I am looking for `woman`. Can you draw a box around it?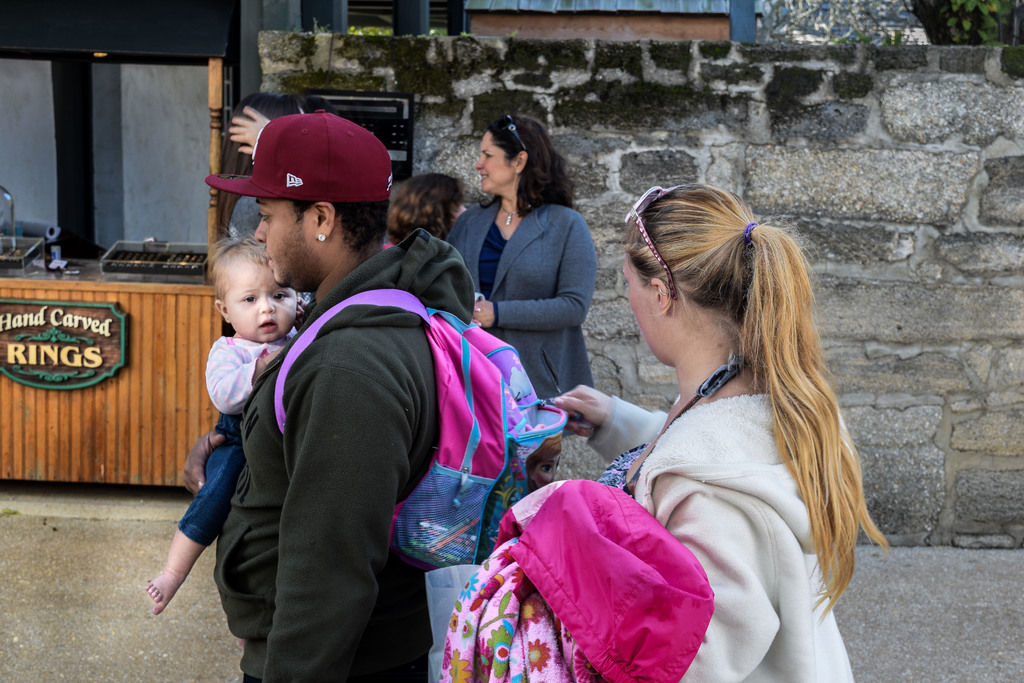
Sure, the bounding box is bbox(446, 116, 600, 430).
